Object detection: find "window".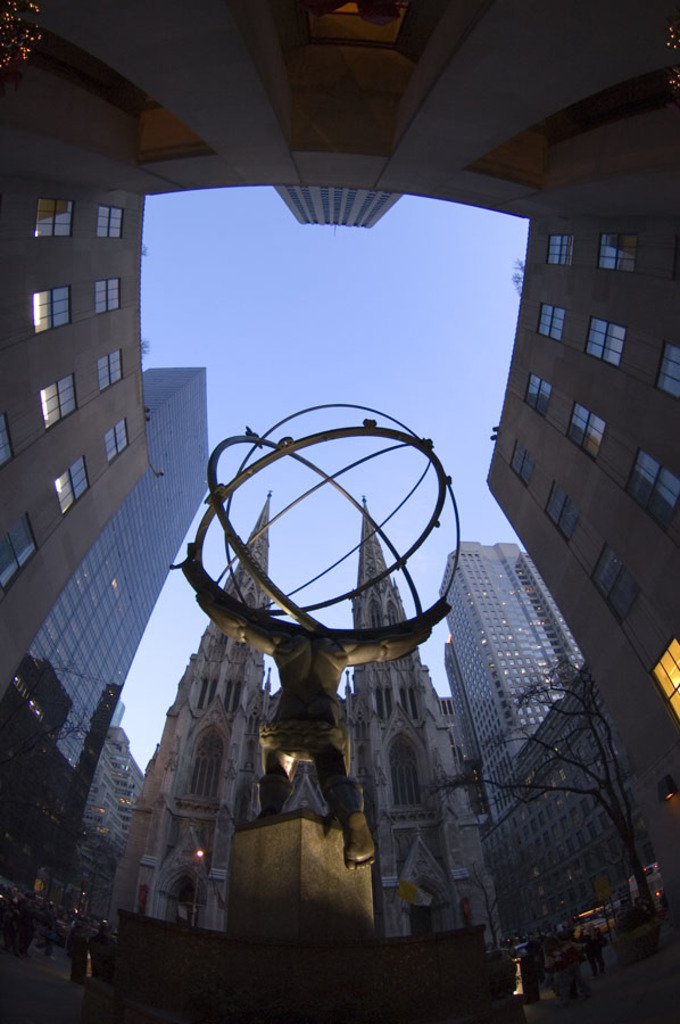
(511, 439, 538, 481).
